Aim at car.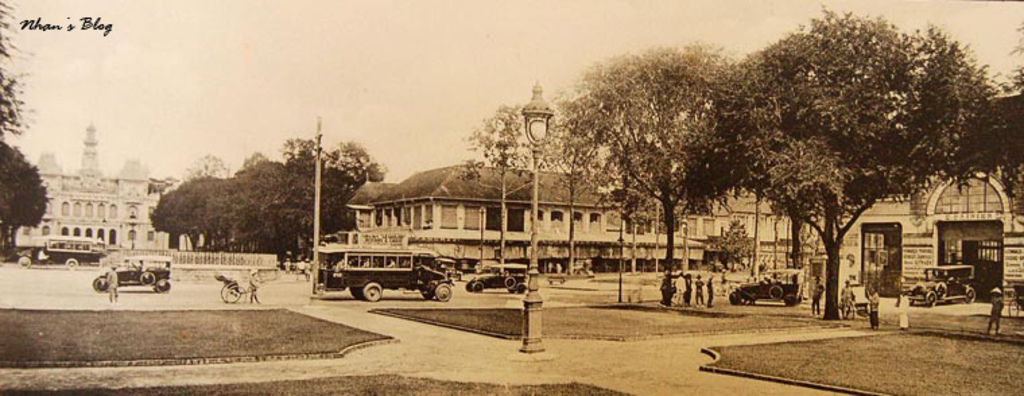
Aimed at 903 263 986 311.
